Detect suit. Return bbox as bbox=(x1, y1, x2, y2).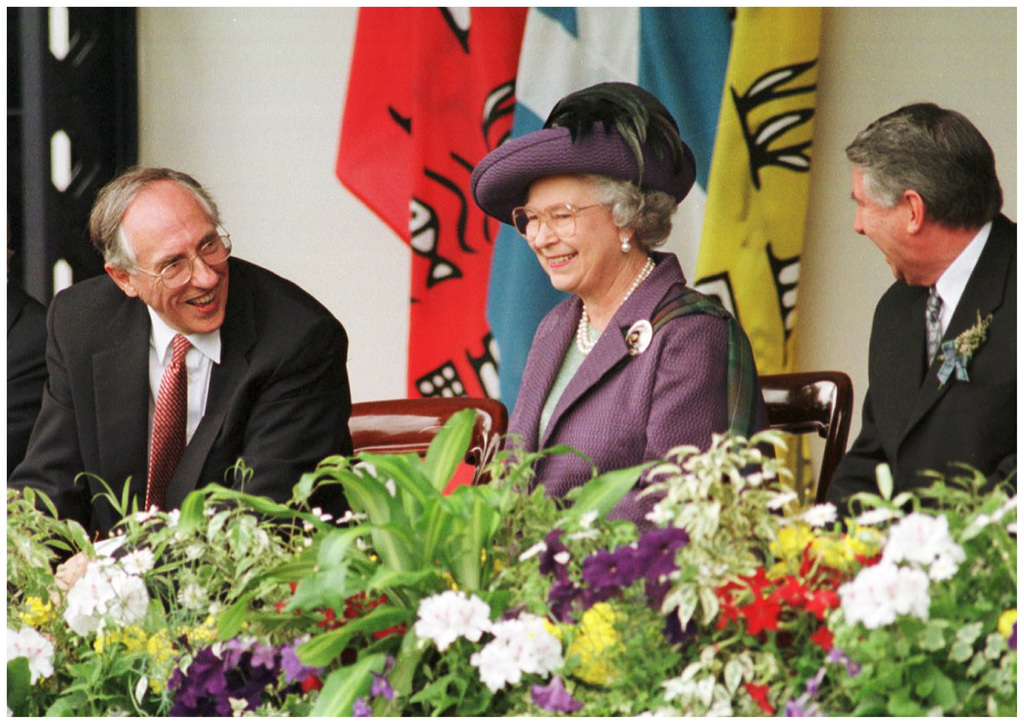
bbox=(804, 205, 1011, 530).
